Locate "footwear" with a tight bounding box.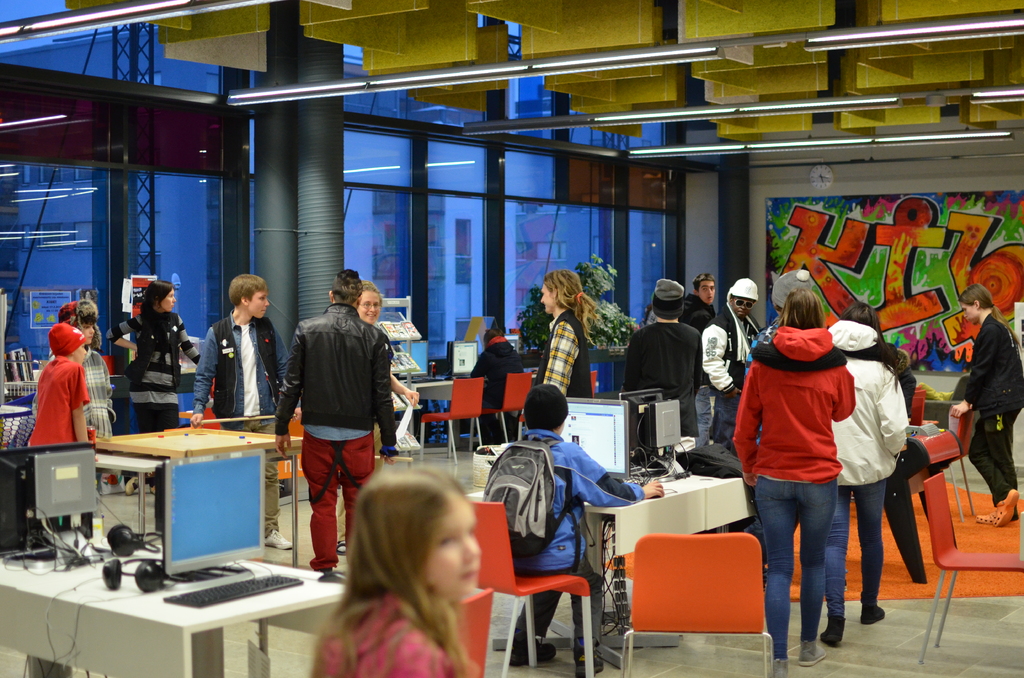
[x1=575, y1=651, x2=608, y2=677].
